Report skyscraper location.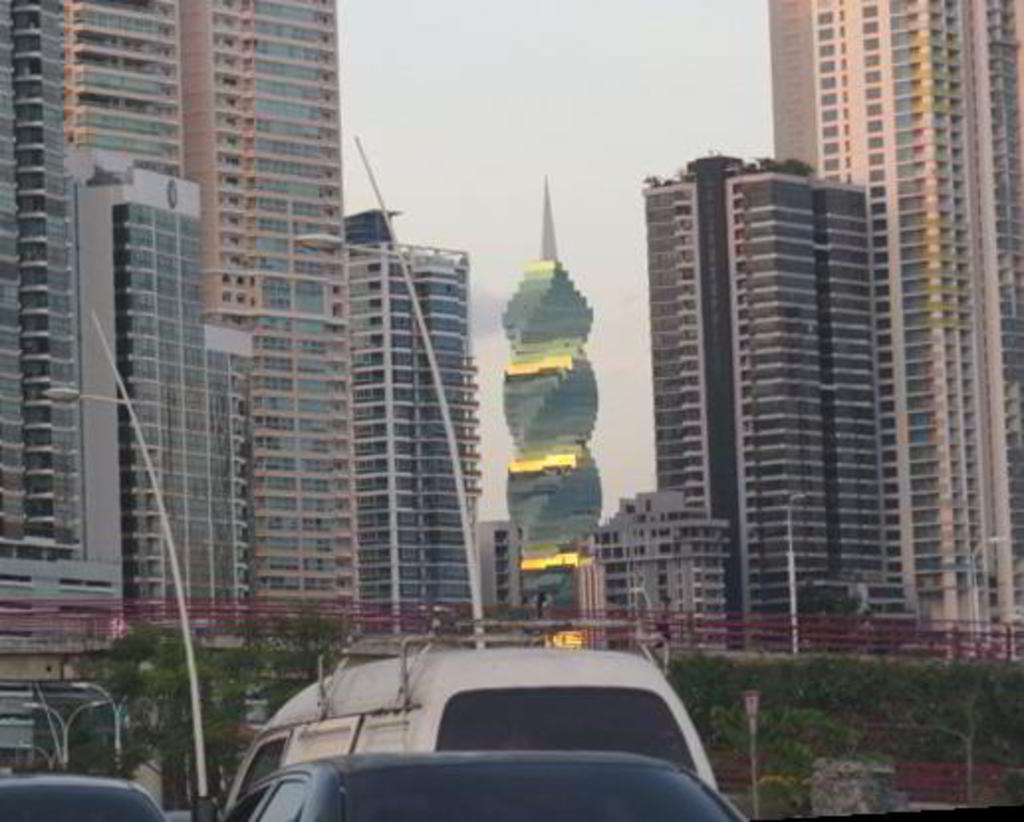
Report: {"x1": 768, "y1": 0, "x2": 1022, "y2": 655}.
